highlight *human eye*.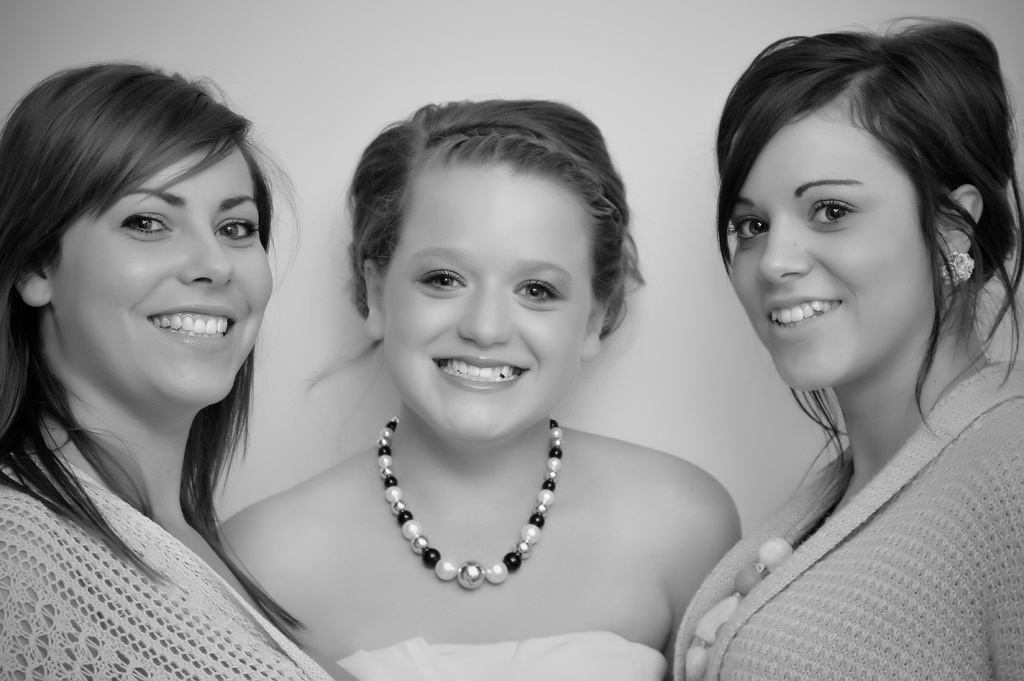
Highlighted region: select_region(414, 264, 467, 297).
